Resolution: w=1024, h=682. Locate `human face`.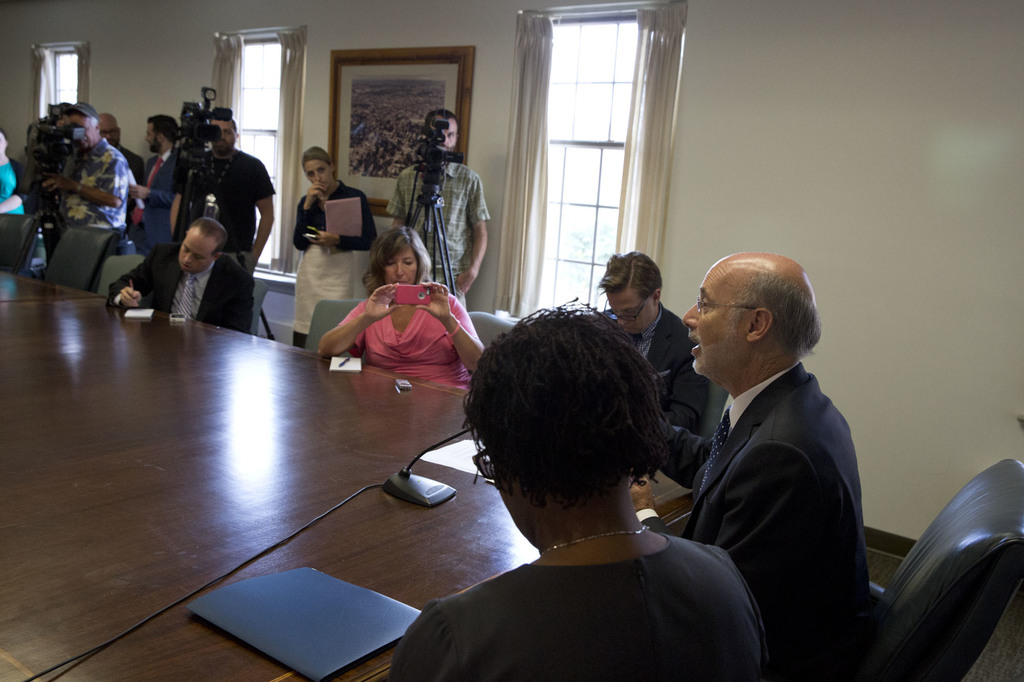
box=[178, 225, 219, 273].
